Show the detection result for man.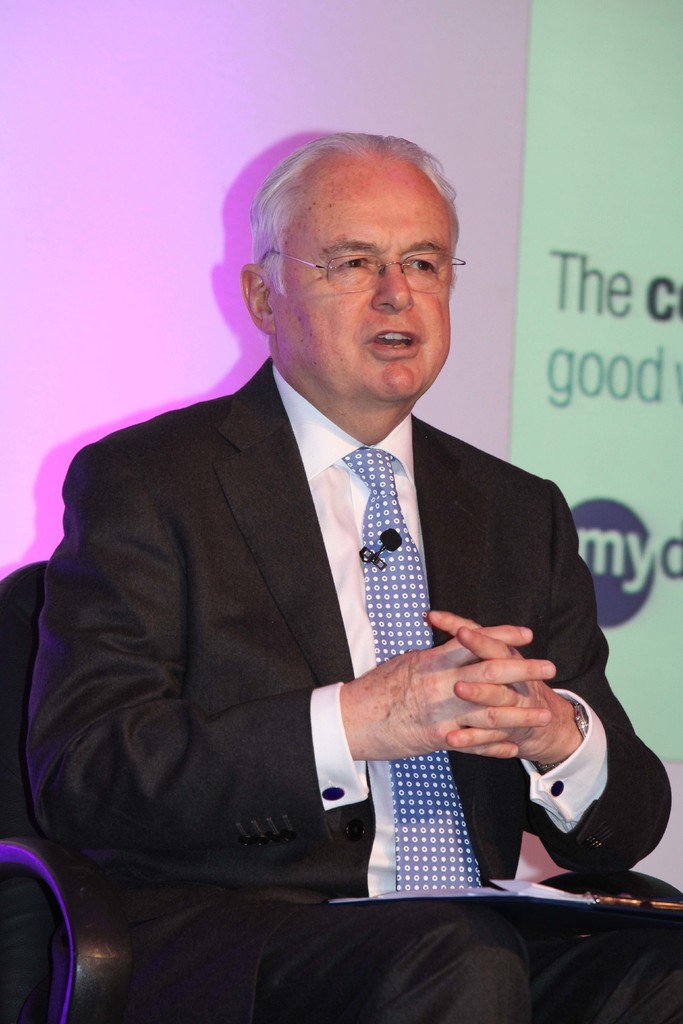
31 171 625 957.
